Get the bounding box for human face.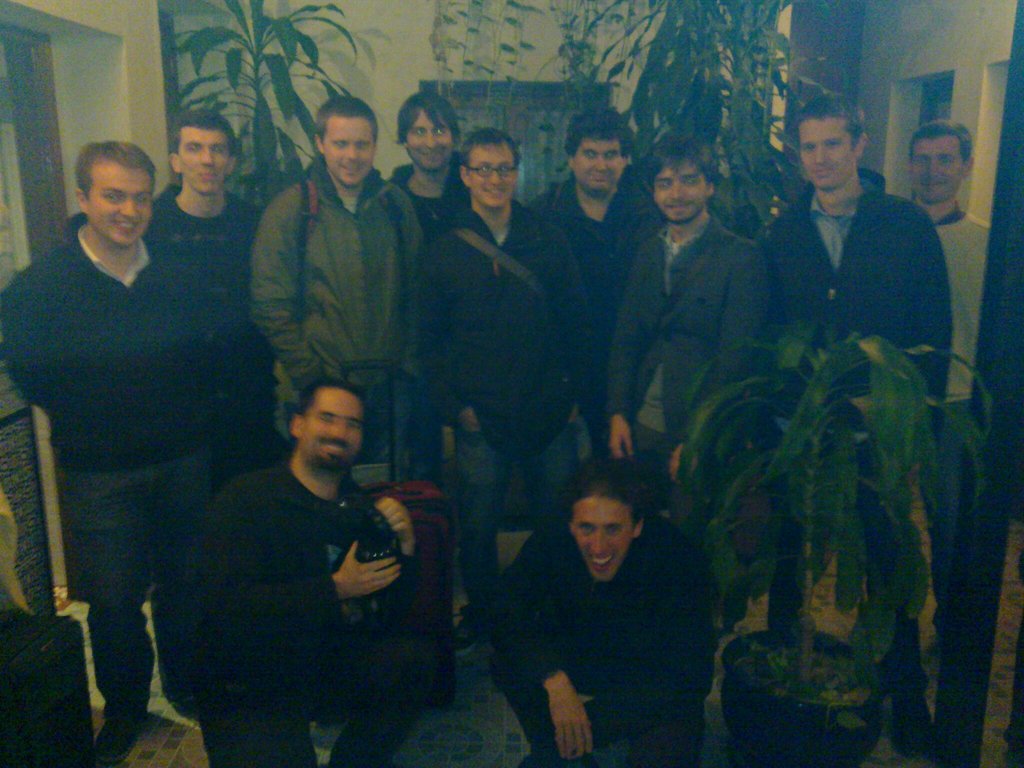
[404, 108, 456, 173].
